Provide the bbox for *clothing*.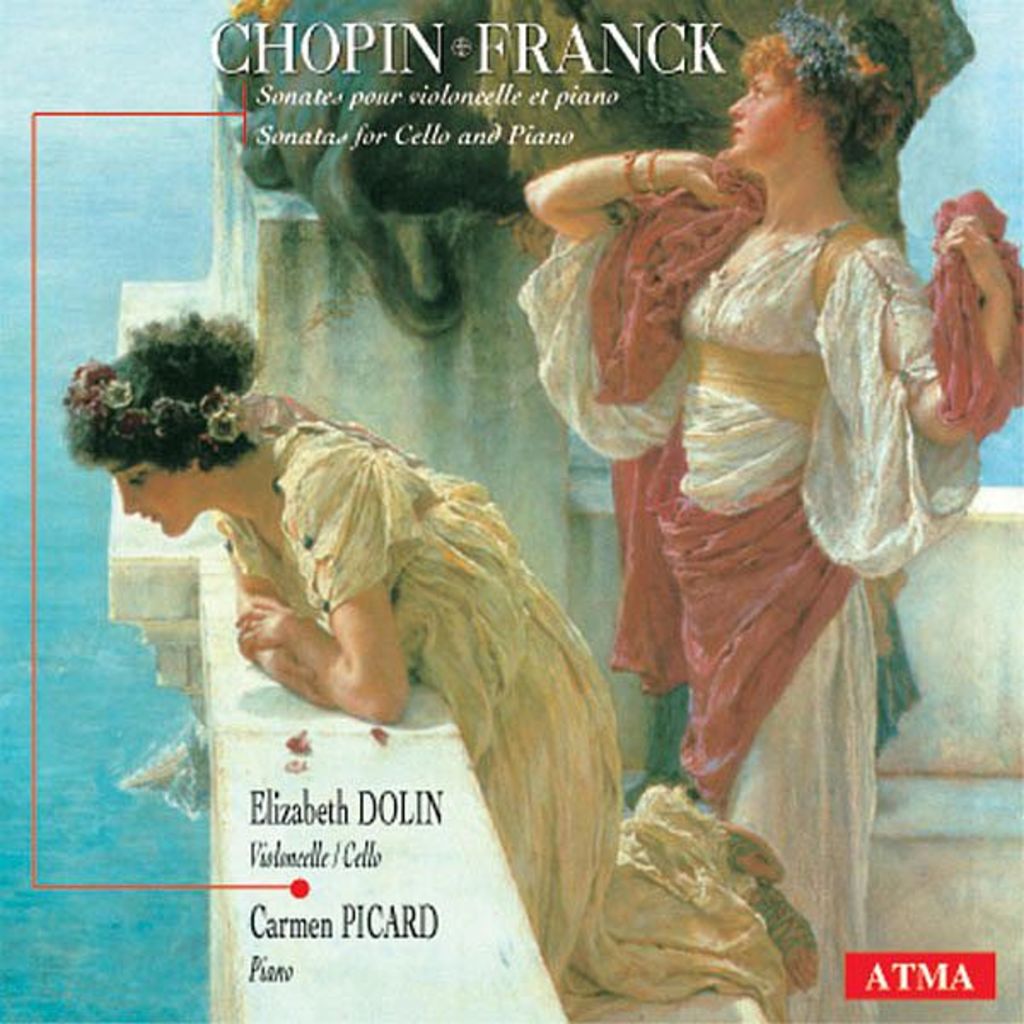
pyautogui.locateOnScreen(515, 155, 1022, 1022).
